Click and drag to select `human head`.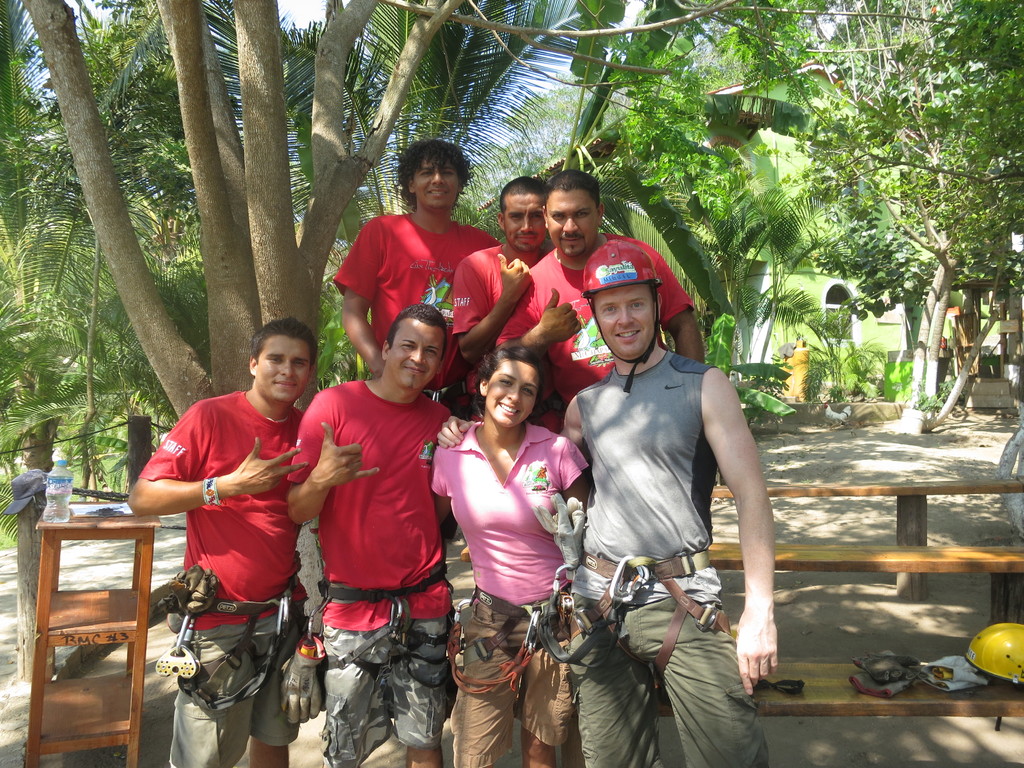
Selection: bbox=(246, 315, 318, 410).
